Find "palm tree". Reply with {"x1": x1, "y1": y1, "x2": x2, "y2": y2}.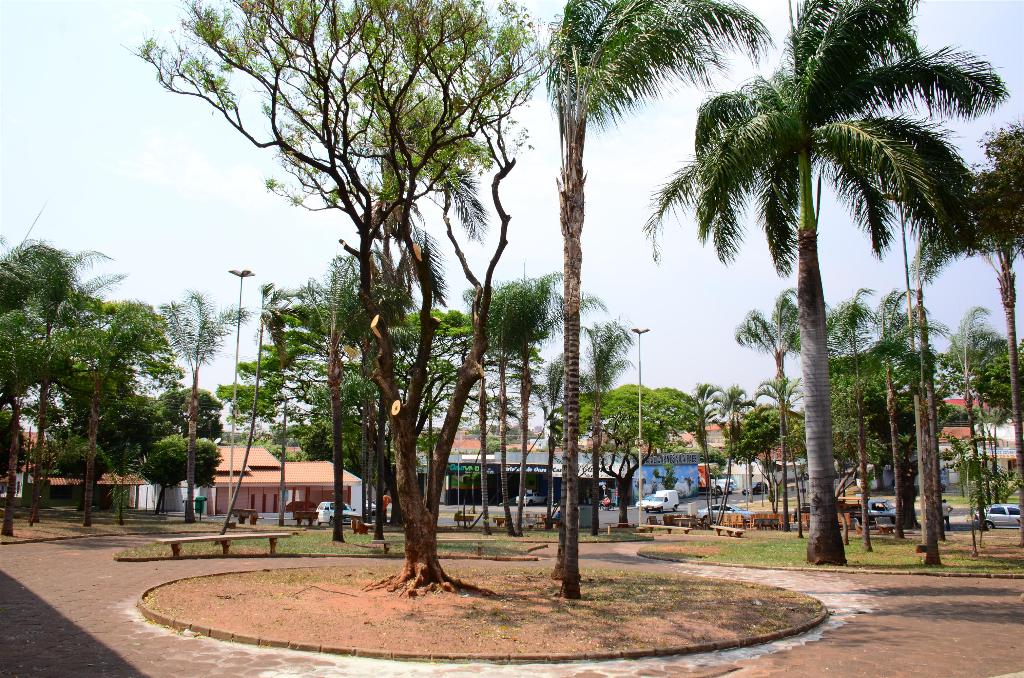
{"x1": 685, "y1": 33, "x2": 977, "y2": 593}.
